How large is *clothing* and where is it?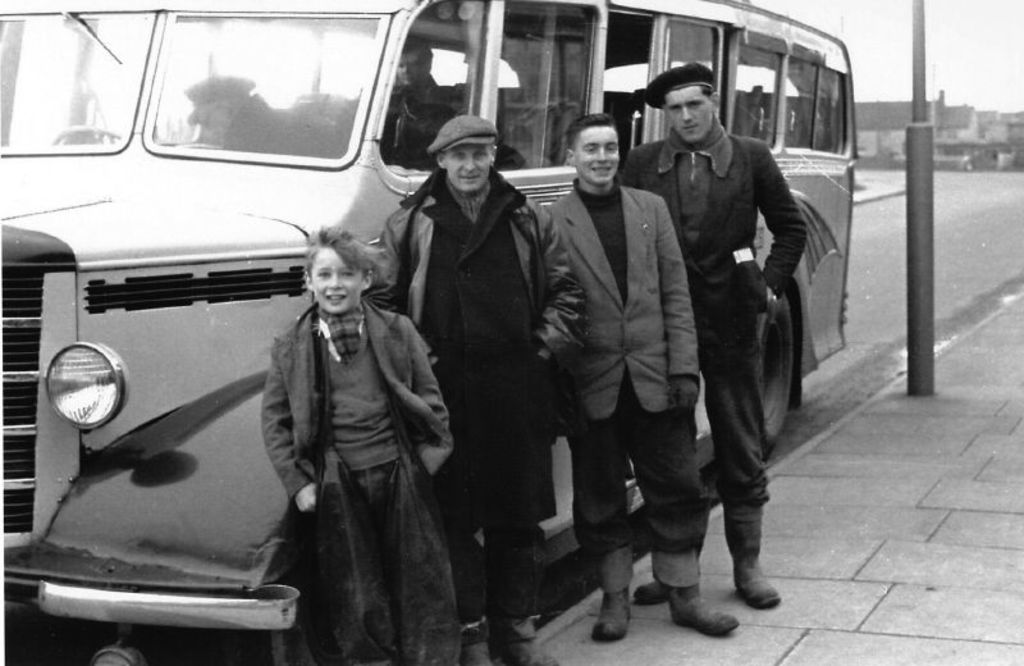
Bounding box: [left=541, top=178, right=712, bottom=602].
